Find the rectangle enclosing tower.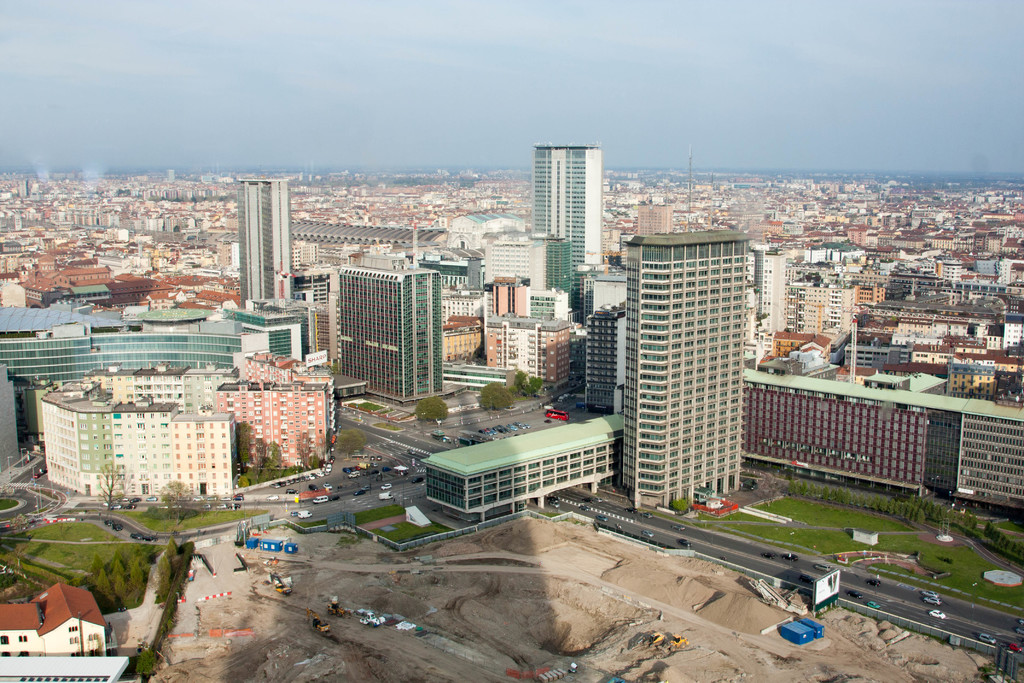
select_region(0, 309, 308, 477).
